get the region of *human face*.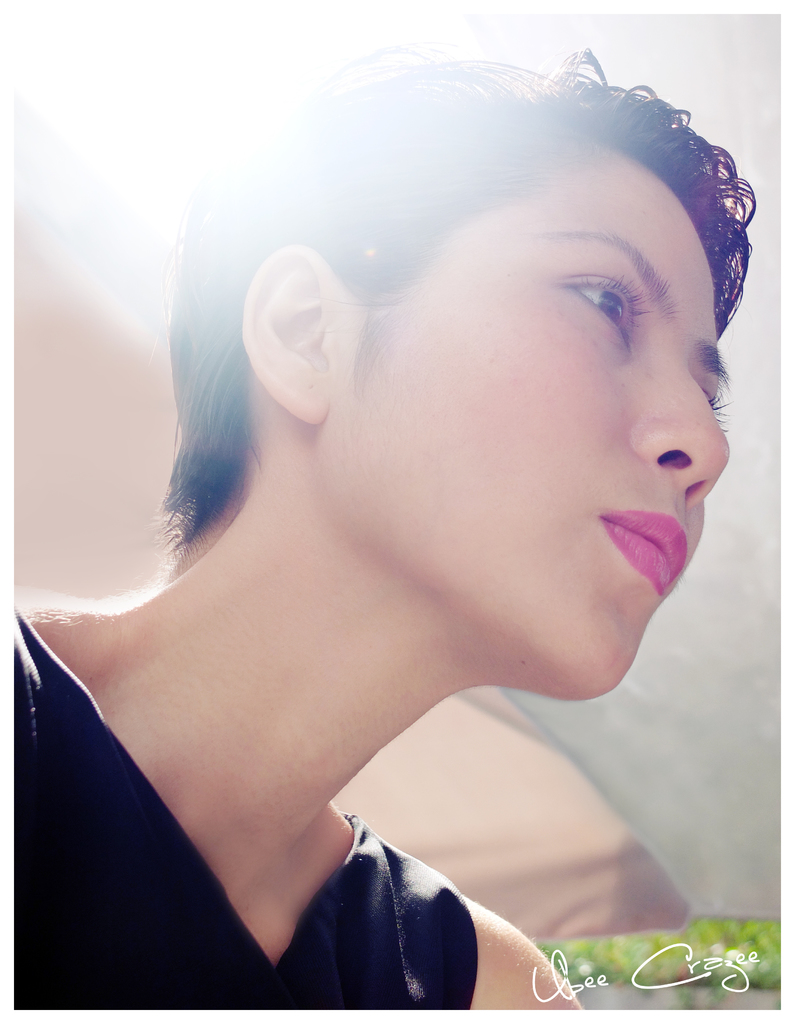
rect(306, 138, 732, 708).
